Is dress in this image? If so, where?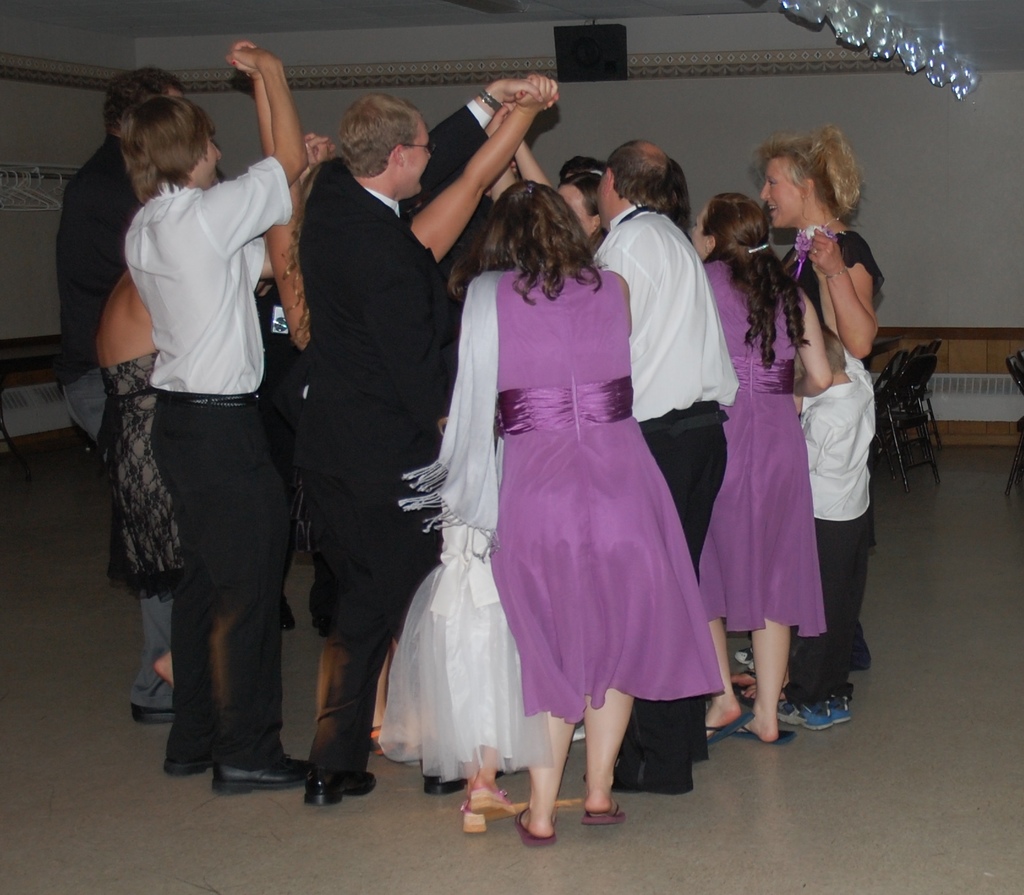
Yes, at <region>462, 258, 703, 715</region>.
